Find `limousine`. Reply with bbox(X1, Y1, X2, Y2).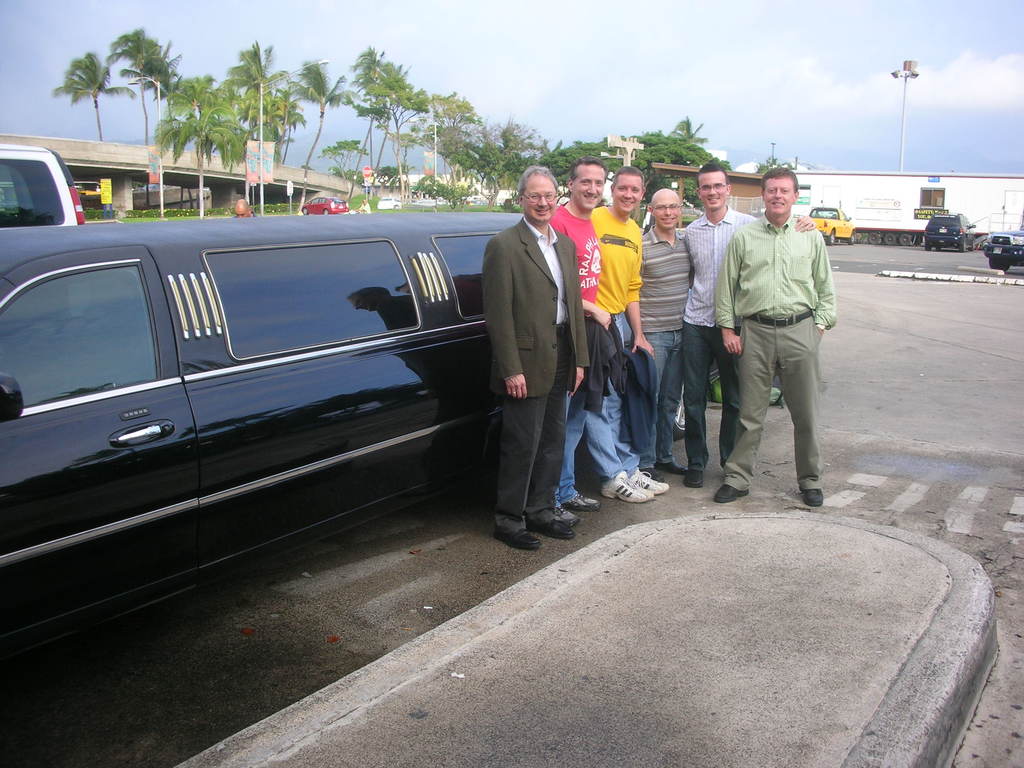
bbox(0, 212, 682, 683).
